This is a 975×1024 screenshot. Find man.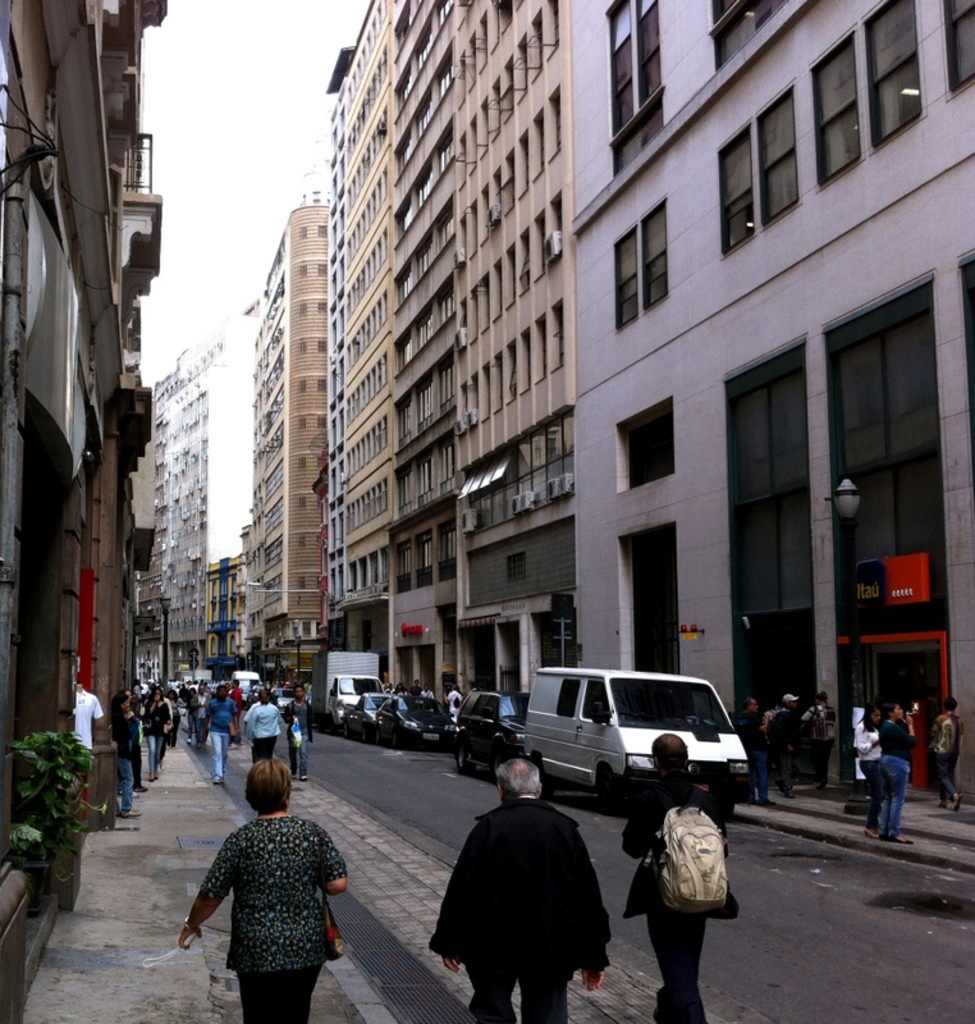
Bounding box: box(624, 732, 738, 1023).
